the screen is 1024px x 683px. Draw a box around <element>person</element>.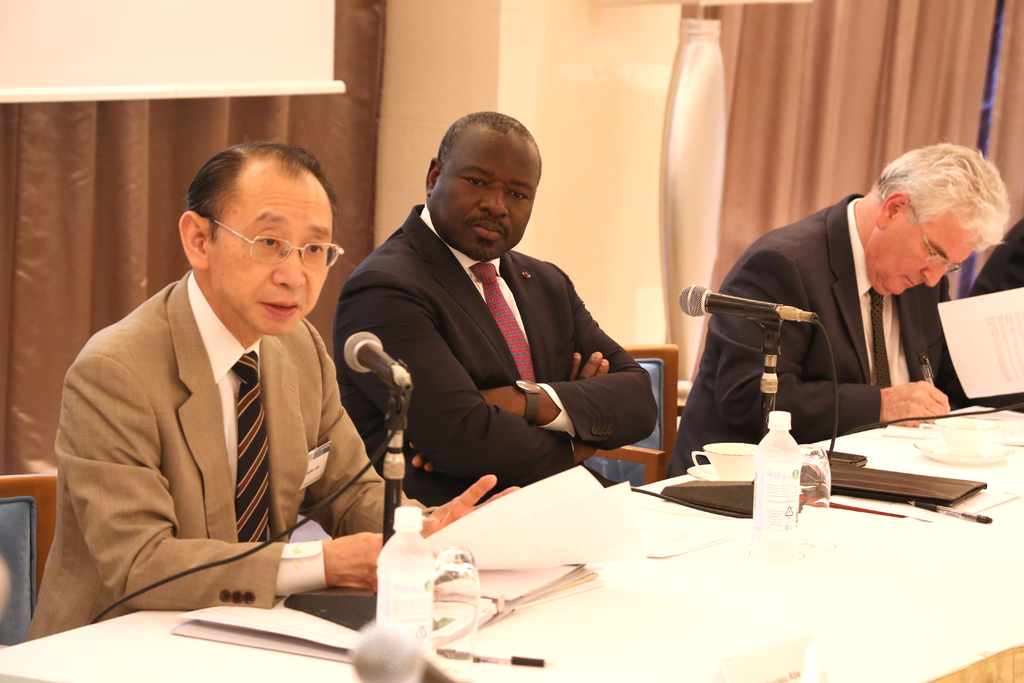
BBox(663, 142, 1011, 474).
